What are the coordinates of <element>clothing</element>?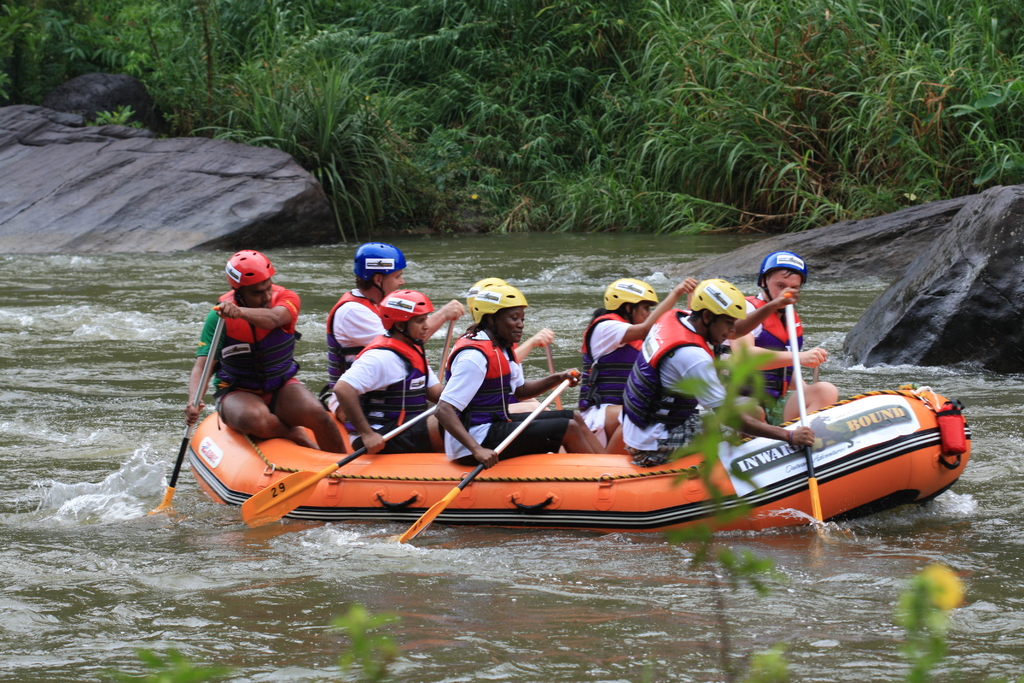
region(189, 254, 312, 430).
